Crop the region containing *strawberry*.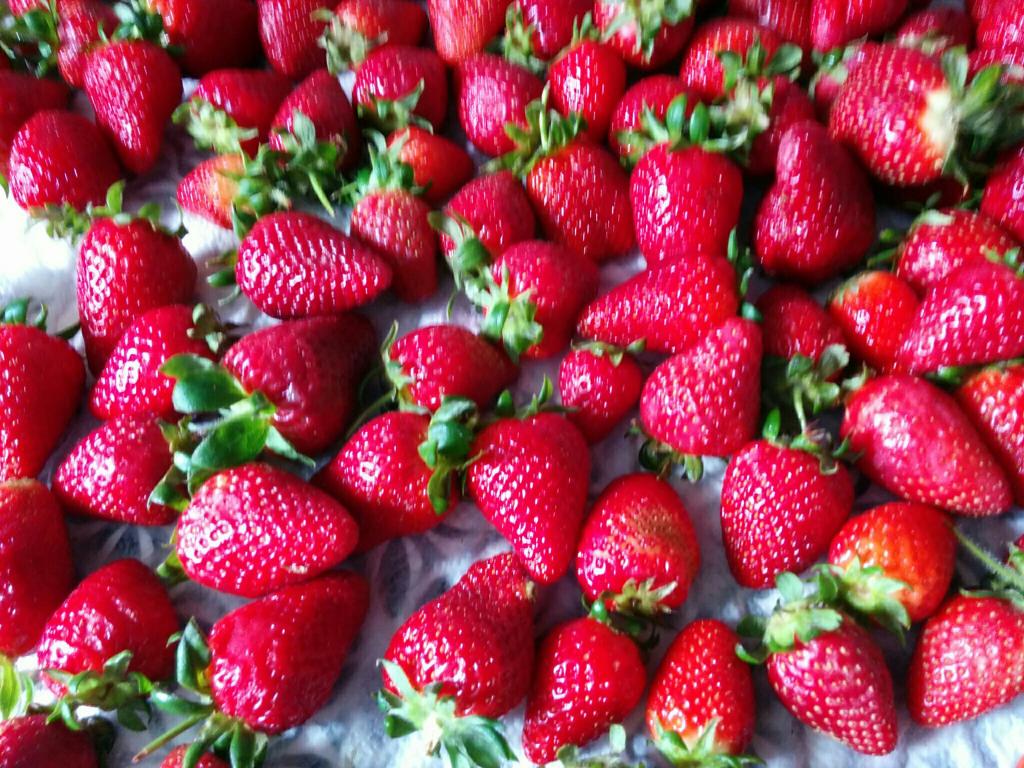
Crop region: crop(579, 229, 759, 352).
